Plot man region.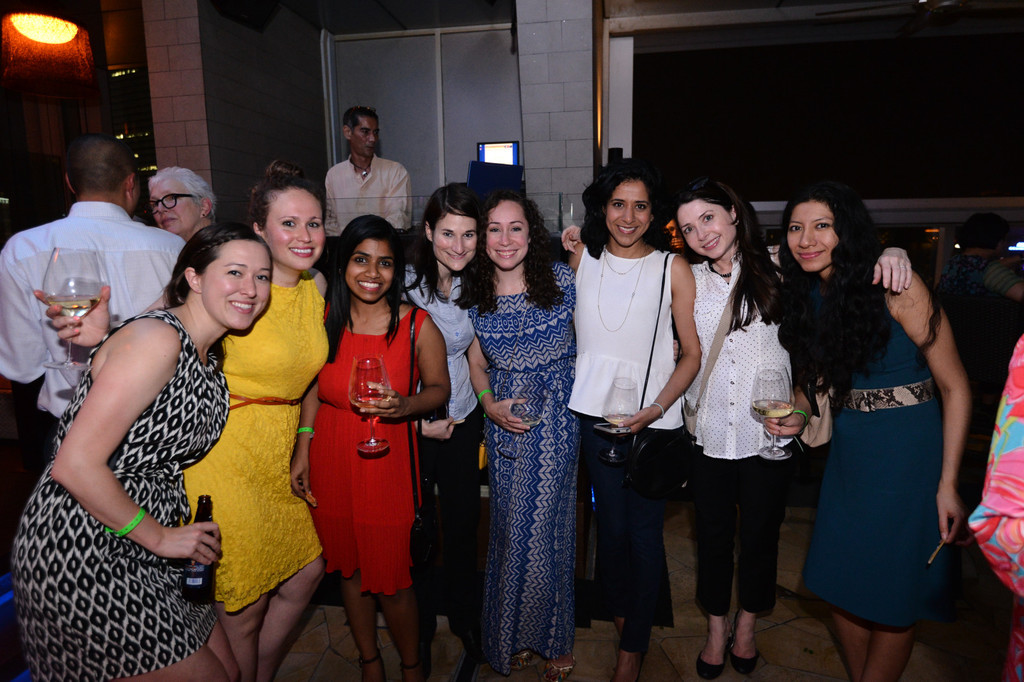
Plotted at box=[322, 104, 419, 251].
